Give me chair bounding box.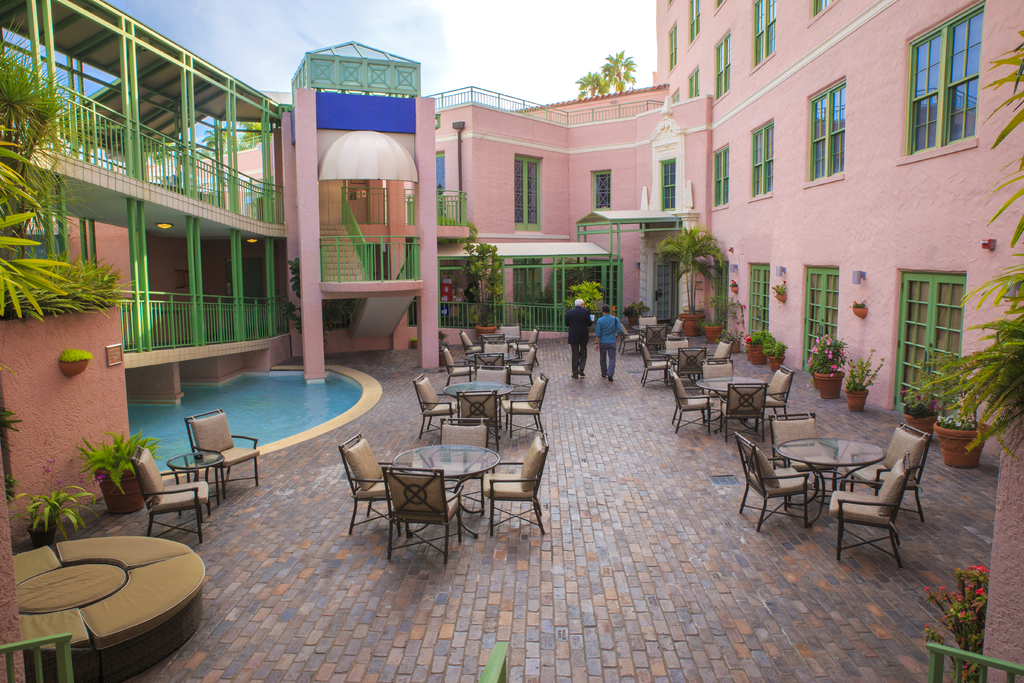
(640, 342, 670, 382).
